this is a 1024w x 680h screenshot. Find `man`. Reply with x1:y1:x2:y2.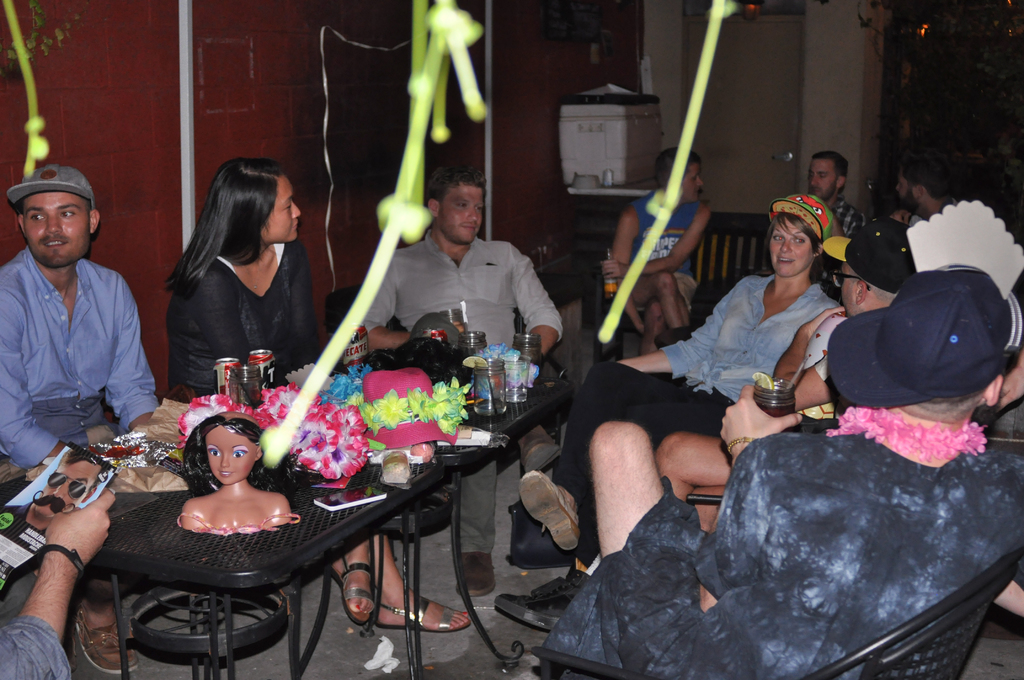
6:162:161:484.
